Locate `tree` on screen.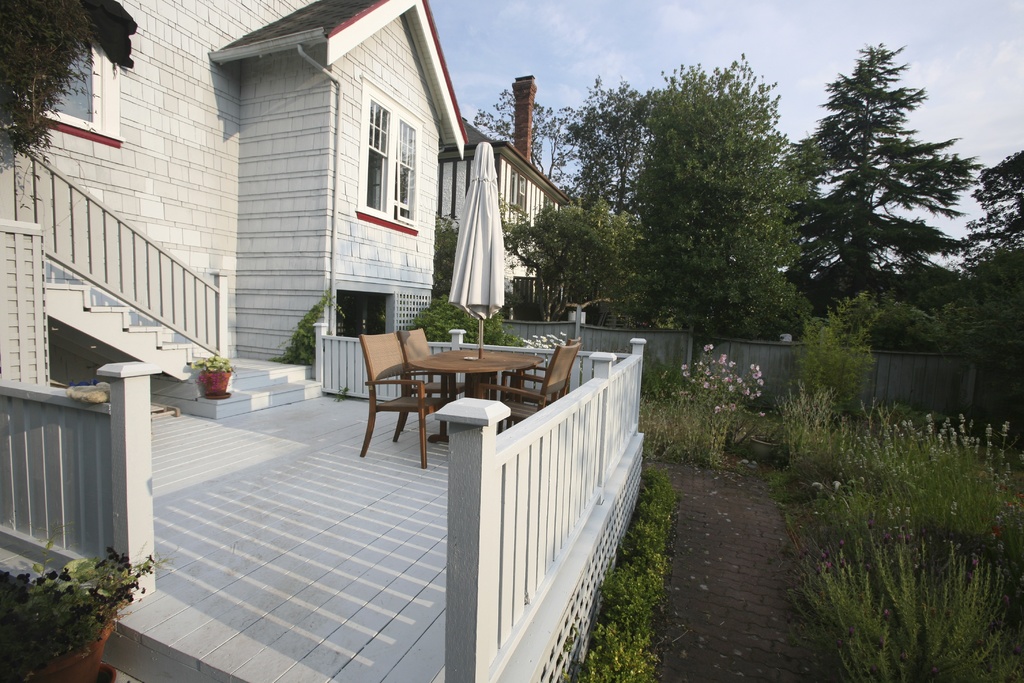
On screen at (0, 0, 141, 215).
